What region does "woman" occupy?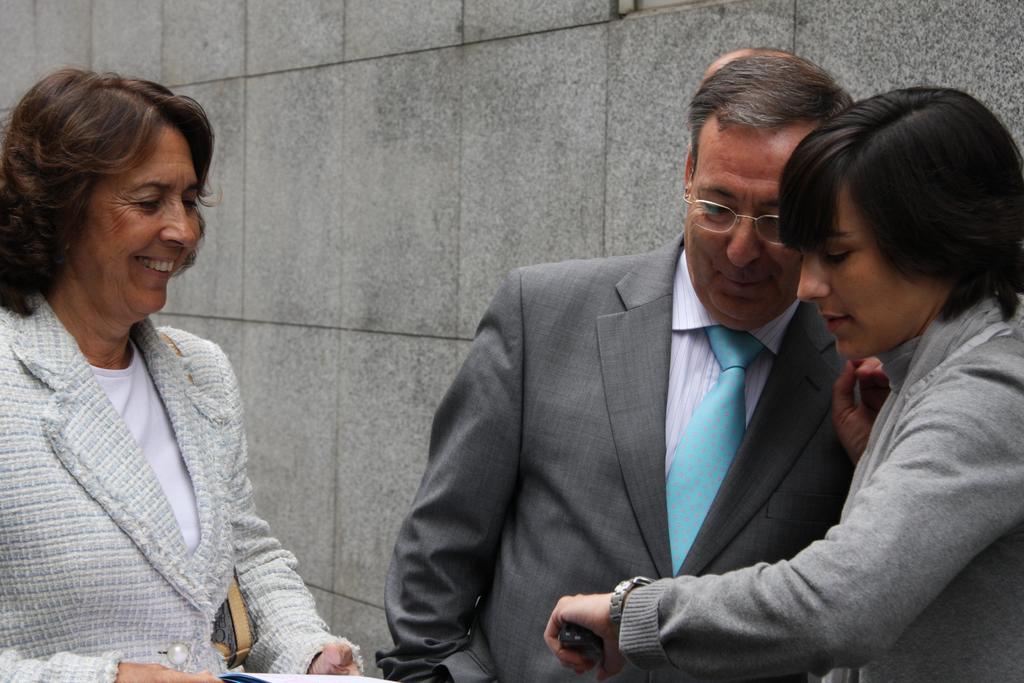
(1, 69, 328, 677).
